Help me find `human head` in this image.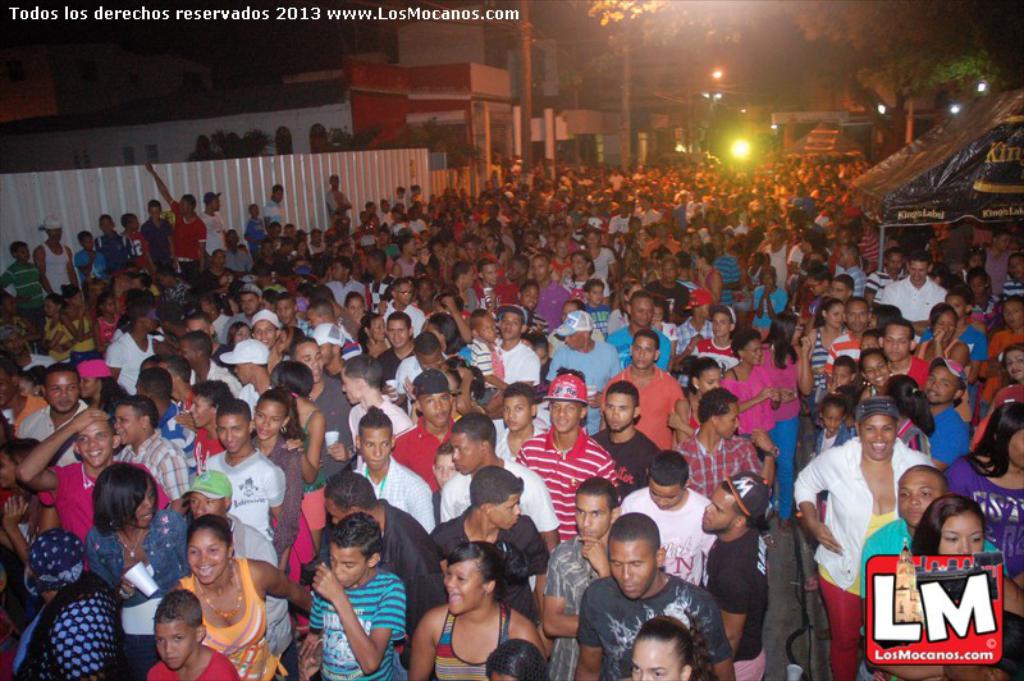
Found it: [left=480, top=256, right=499, bottom=280].
